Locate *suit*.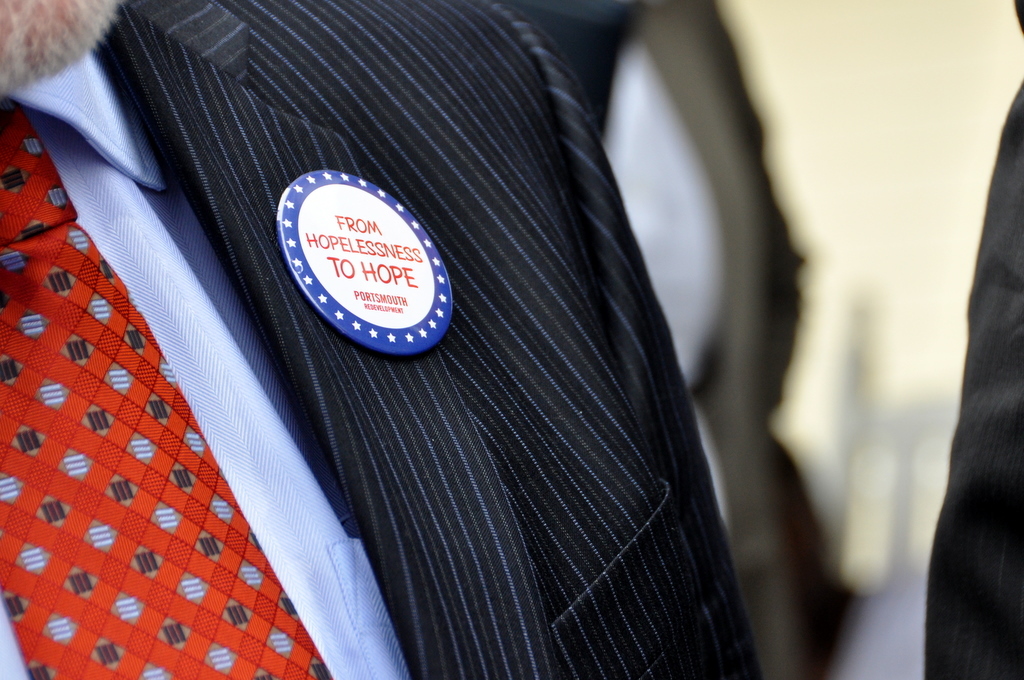
Bounding box: crop(97, 0, 760, 679).
